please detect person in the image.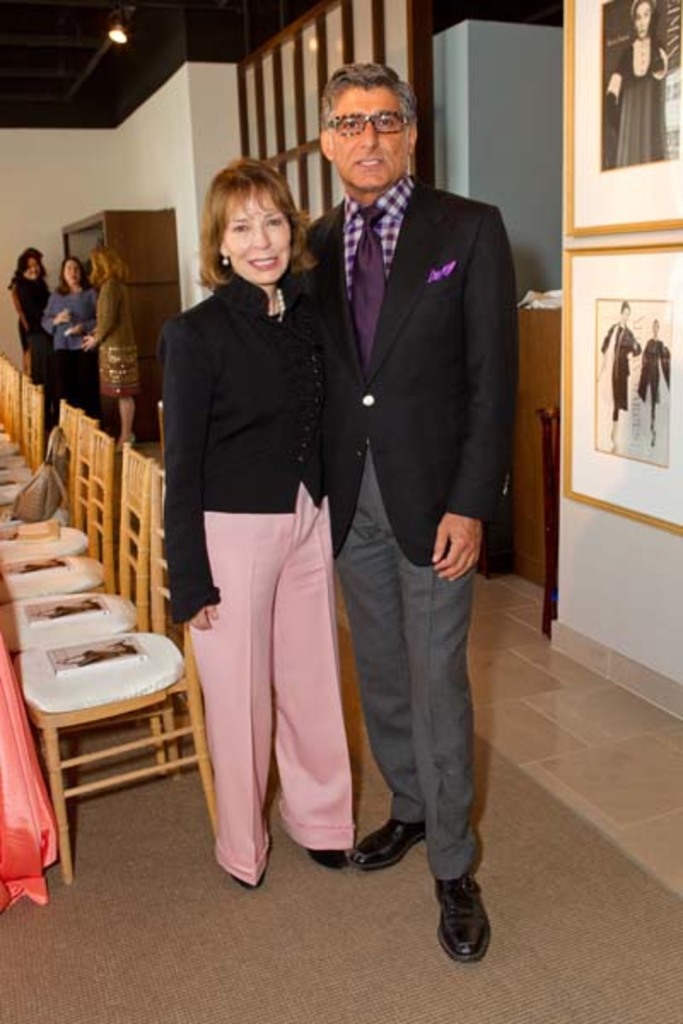
[10, 246, 48, 374].
